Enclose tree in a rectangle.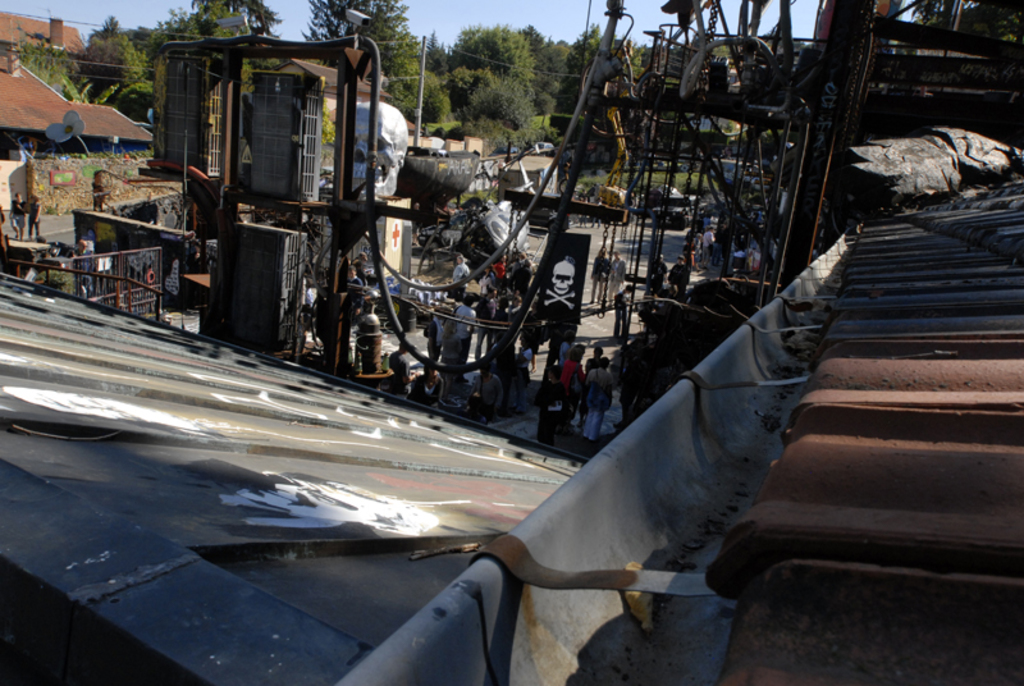
l=172, t=0, r=283, b=50.
